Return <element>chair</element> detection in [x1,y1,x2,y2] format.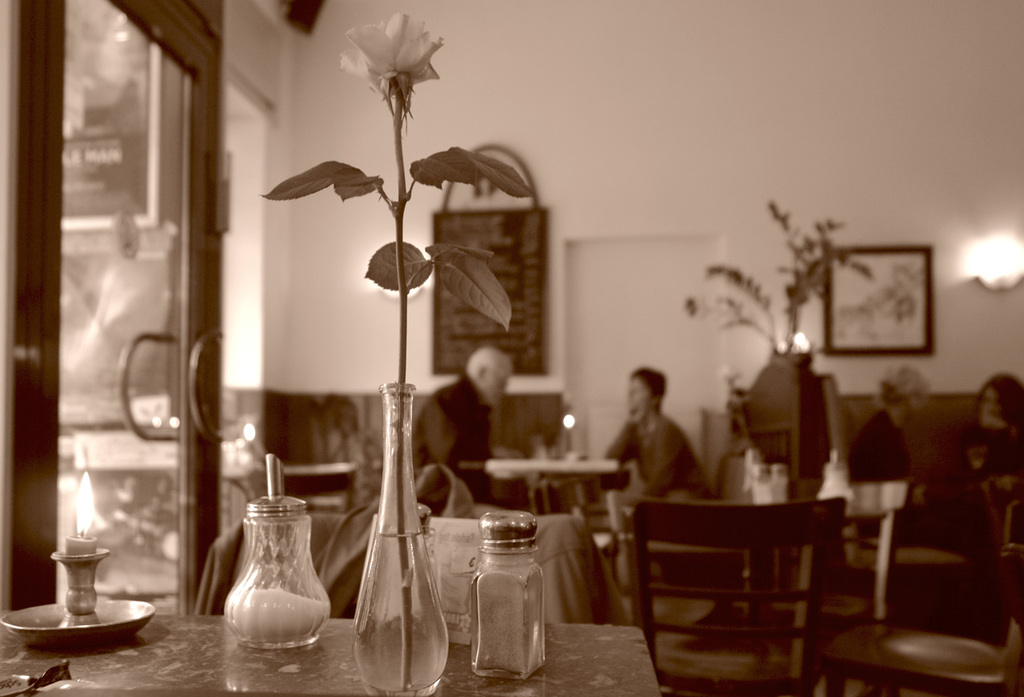
[624,487,848,667].
